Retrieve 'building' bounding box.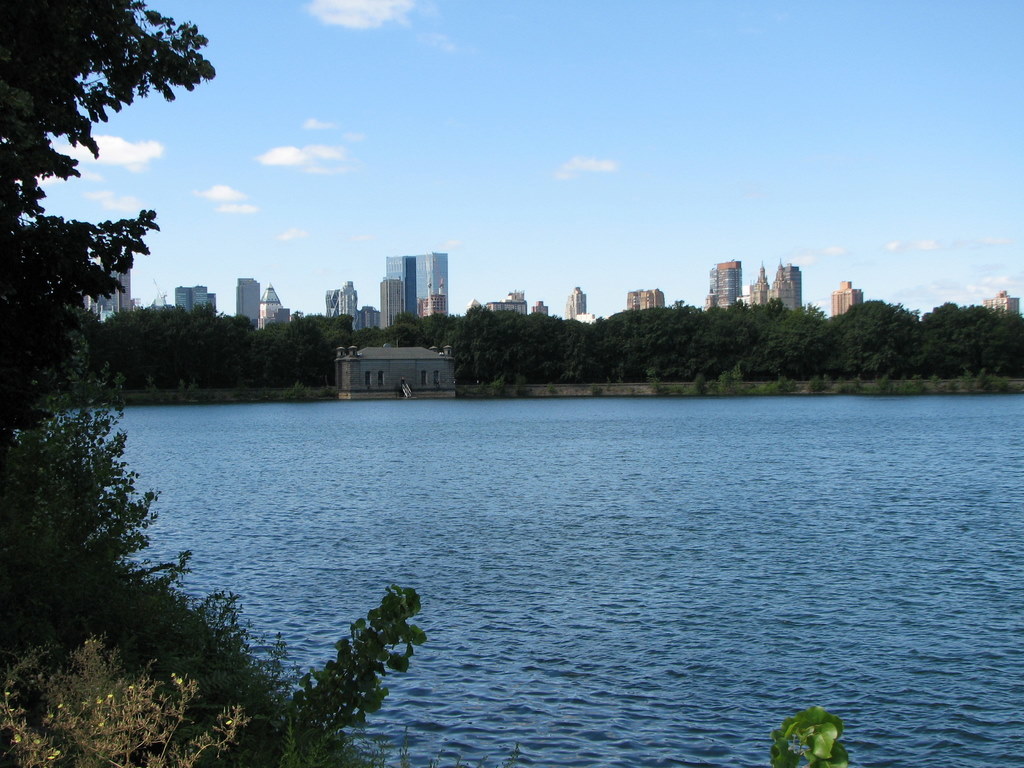
Bounding box: (823,284,862,325).
